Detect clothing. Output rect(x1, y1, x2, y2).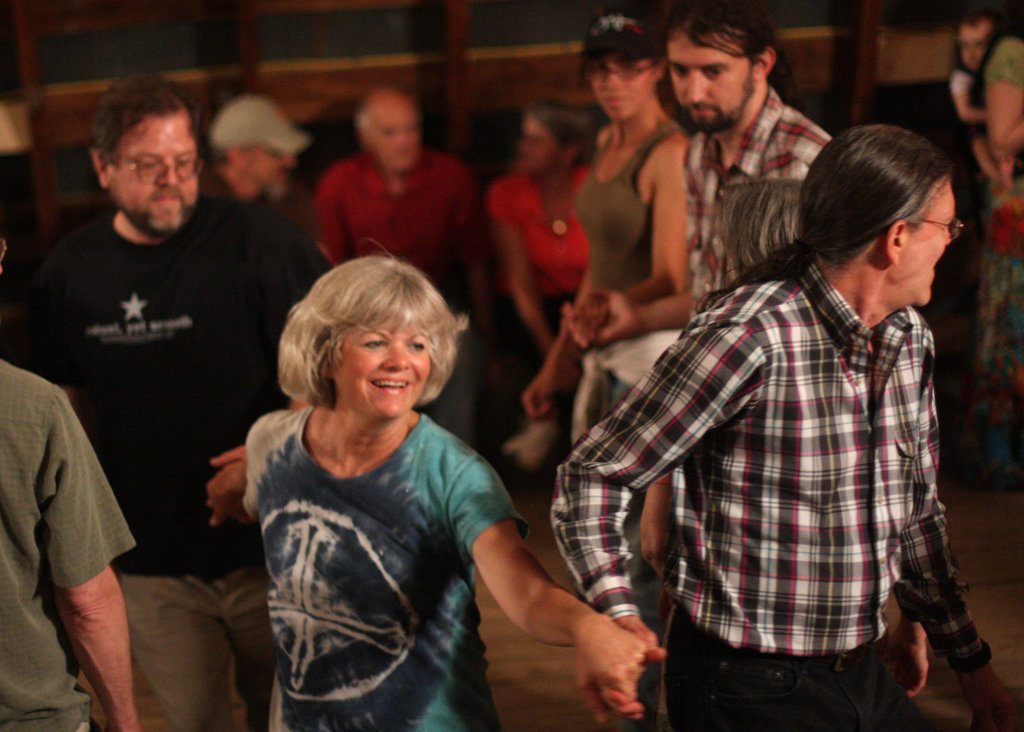
rect(4, 354, 144, 731).
